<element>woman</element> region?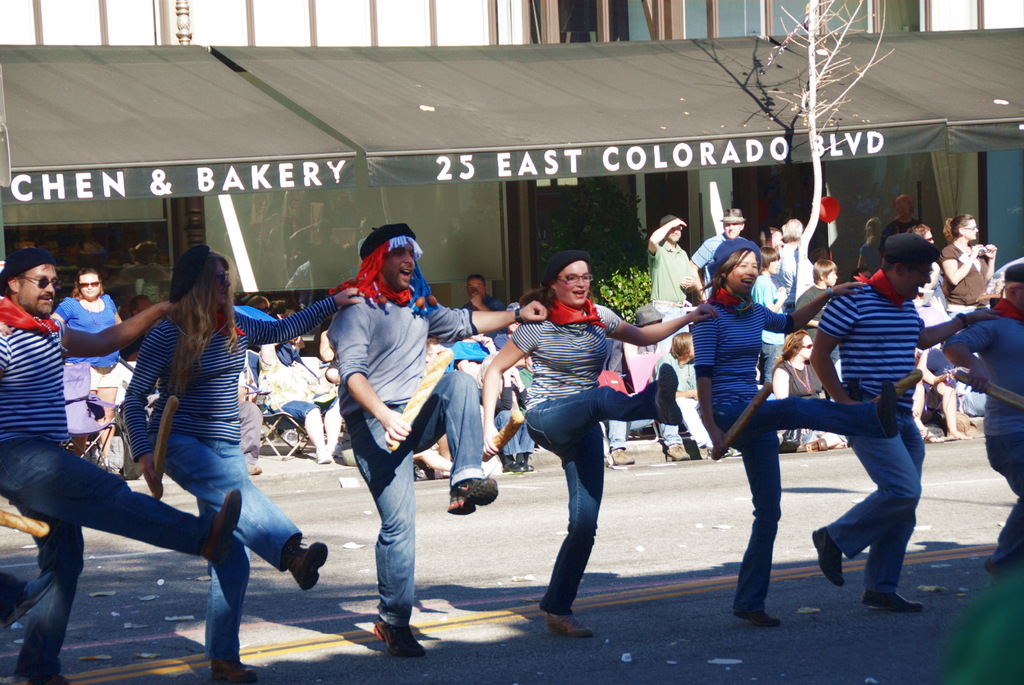
Rect(266, 332, 346, 463)
